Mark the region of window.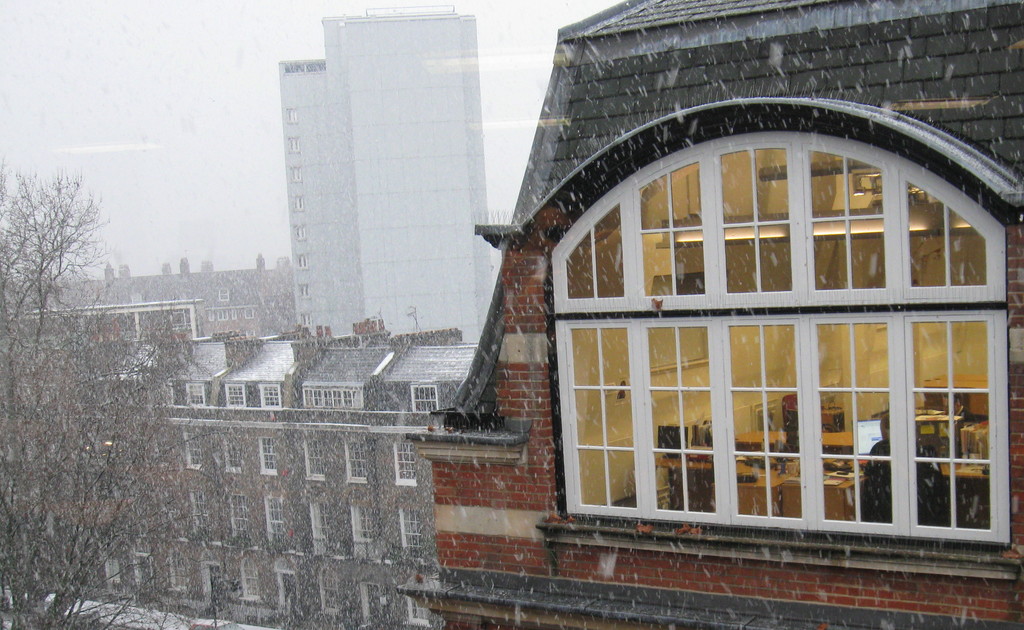
Region: {"left": 306, "top": 385, "right": 365, "bottom": 405}.
